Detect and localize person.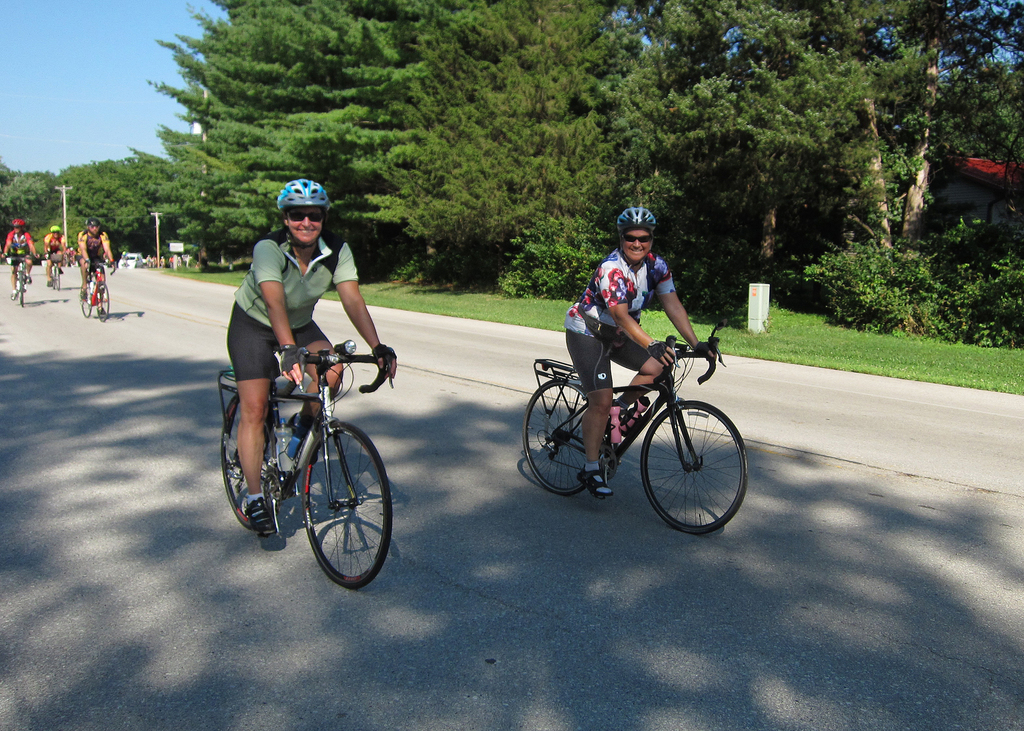
Localized at 71/229/118/299.
